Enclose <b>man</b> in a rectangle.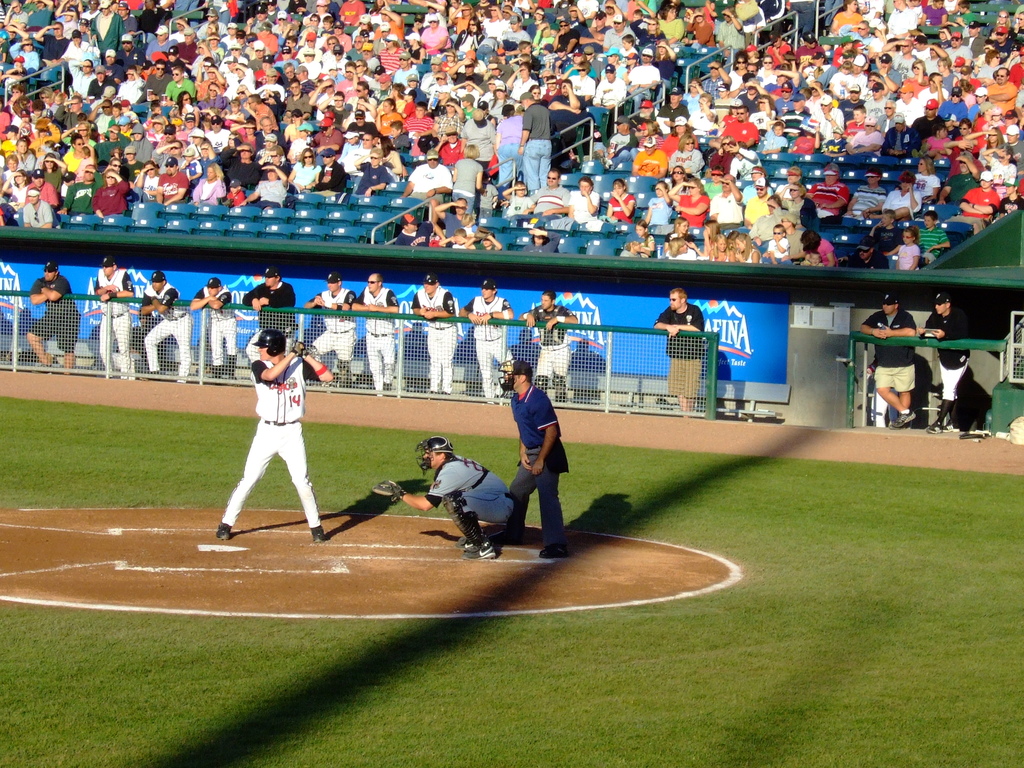
pyautogui.locateOnScreen(343, 34, 371, 60).
